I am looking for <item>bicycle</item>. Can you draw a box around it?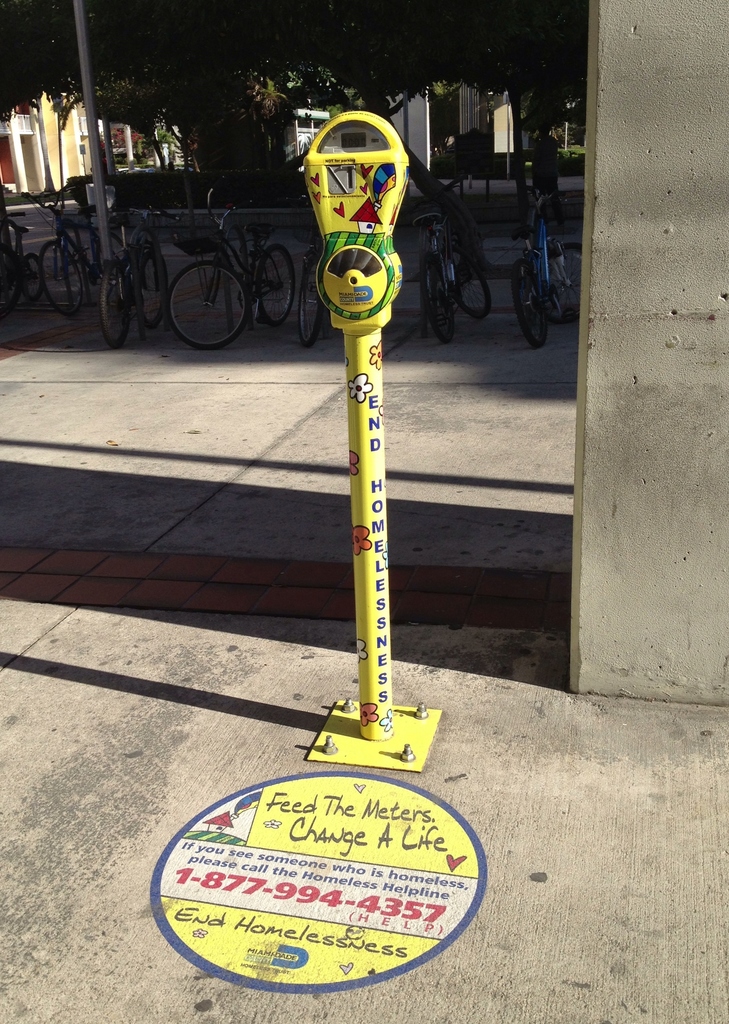
Sure, the bounding box is box(98, 211, 166, 352).
